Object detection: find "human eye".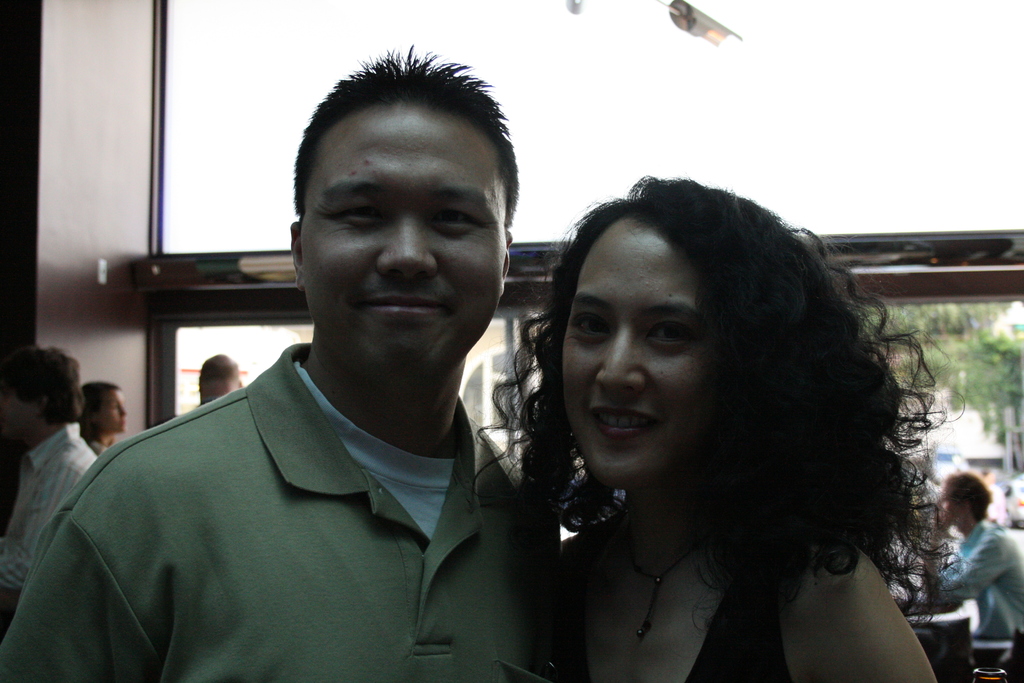
pyautogui.locateOnScreen(422, 209, 486, 231).
